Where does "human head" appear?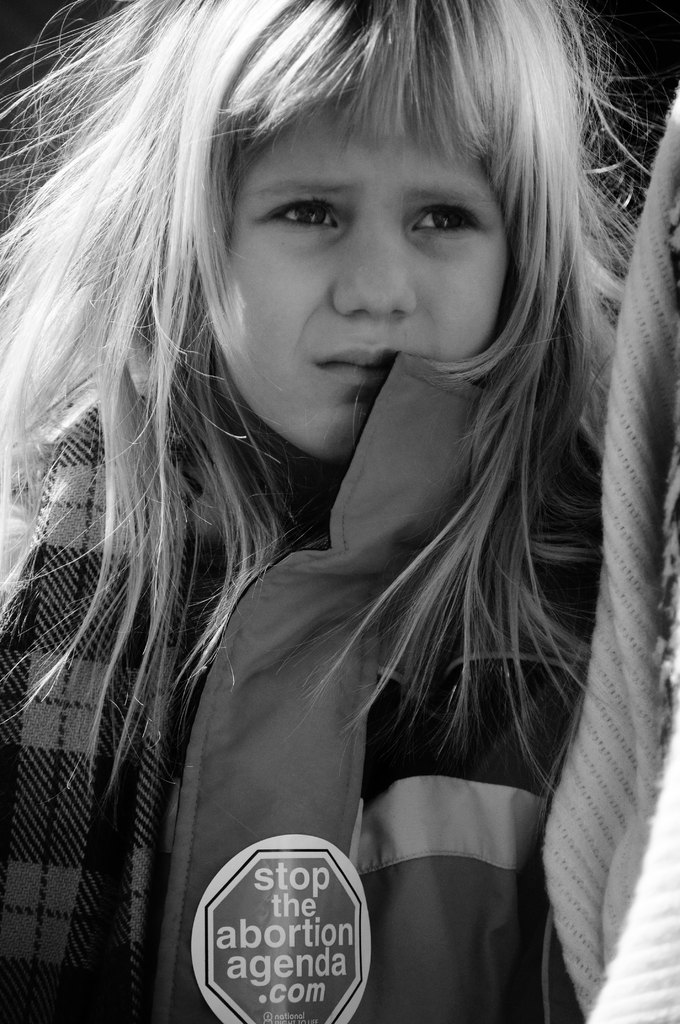
Appears at 147,10,583,419.
